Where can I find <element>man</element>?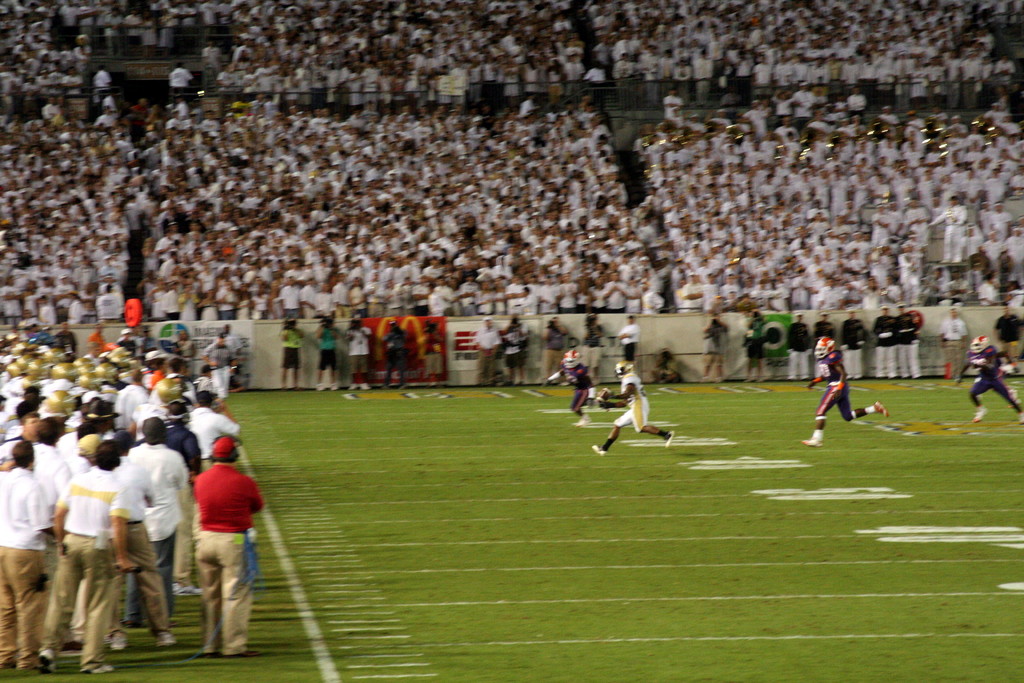
You can find it at <bbox>594, 362, 676, 457</bbox>.
